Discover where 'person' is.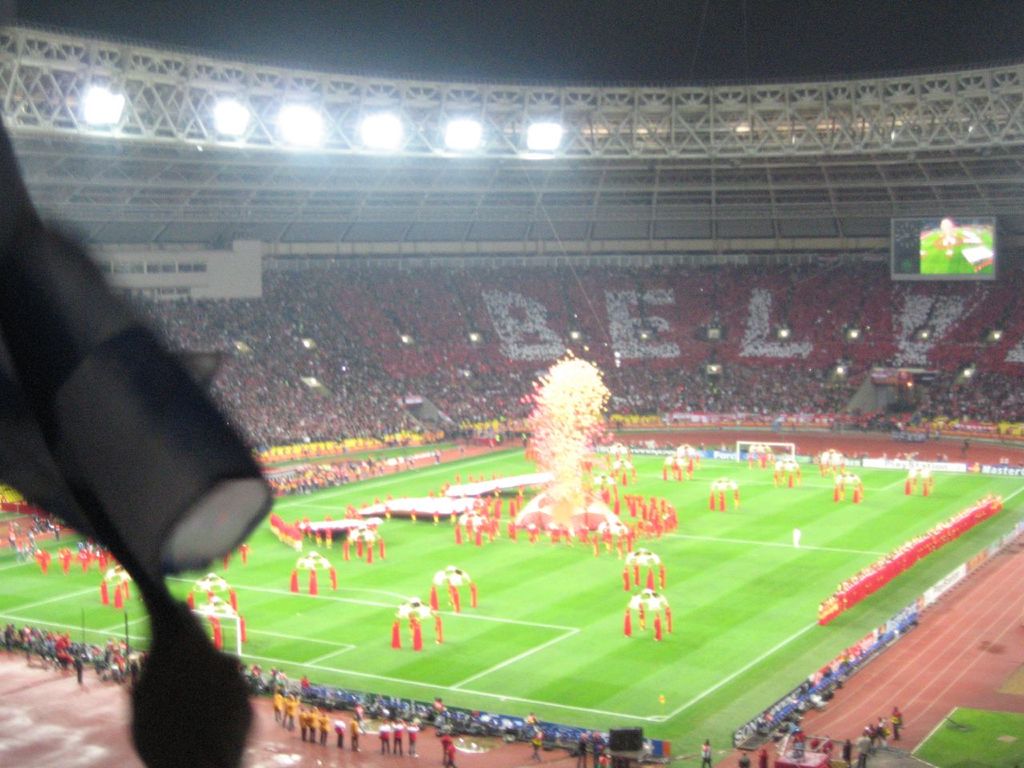
Discovered at 698, 739, 710, 767.
